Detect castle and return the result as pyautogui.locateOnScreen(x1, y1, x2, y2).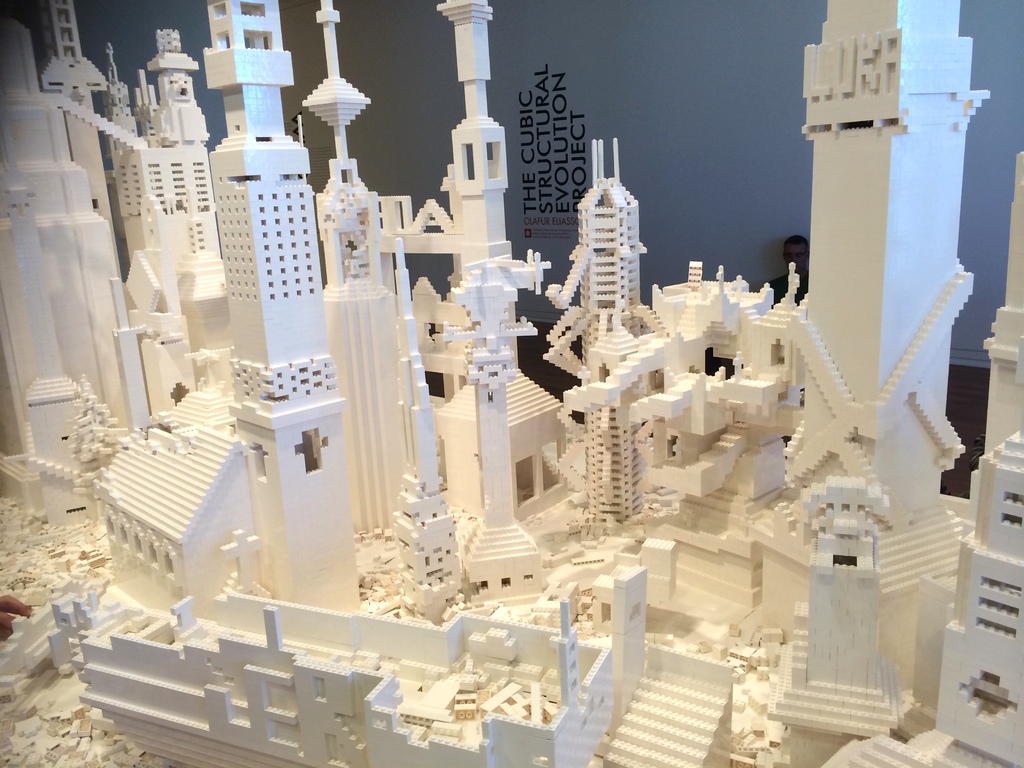
pyautogui.locateOnScreen(0, 0, 1023, 767).
